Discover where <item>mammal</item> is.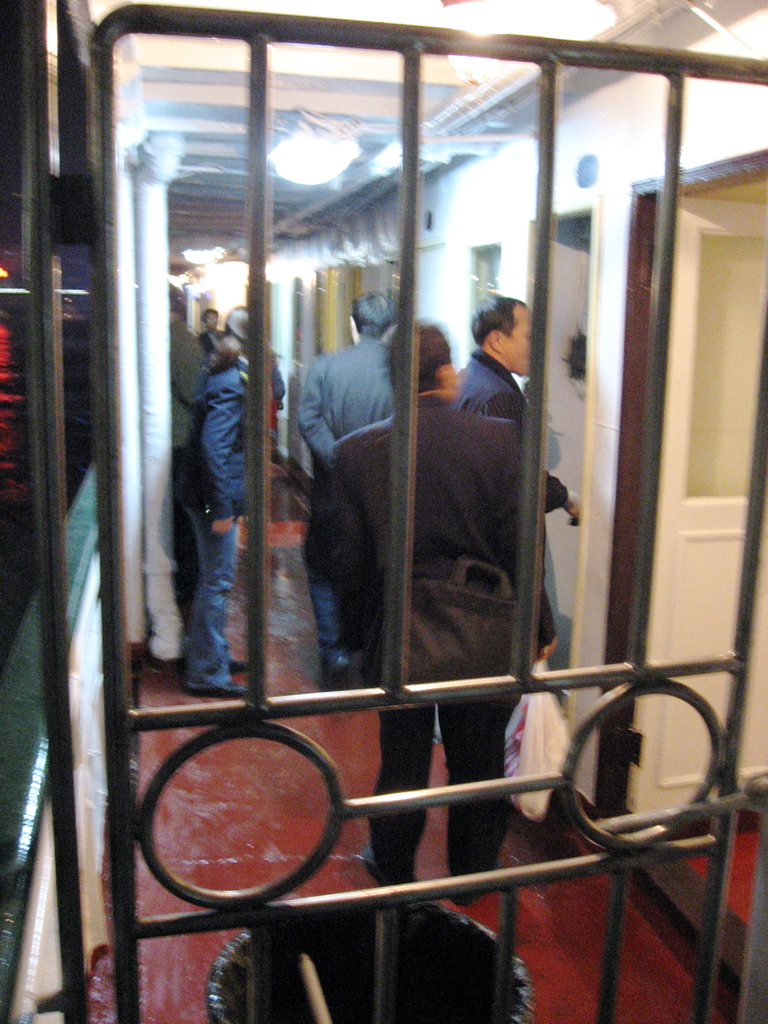
Discovered at 167 280 214 623.
